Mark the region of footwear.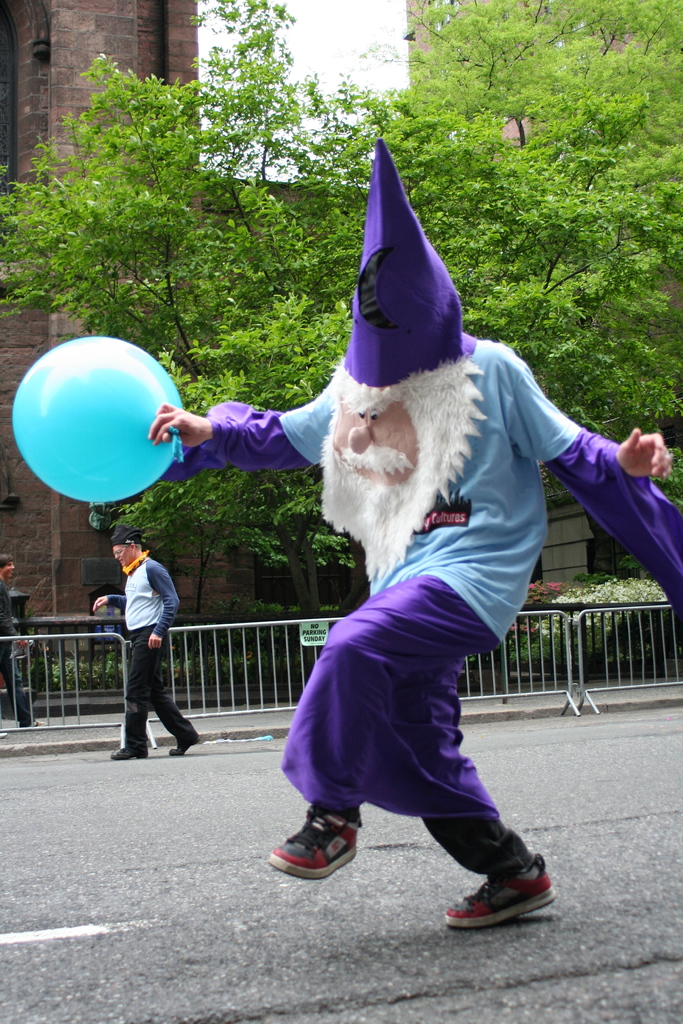
Region: box=[268, 803, 362, 882].
